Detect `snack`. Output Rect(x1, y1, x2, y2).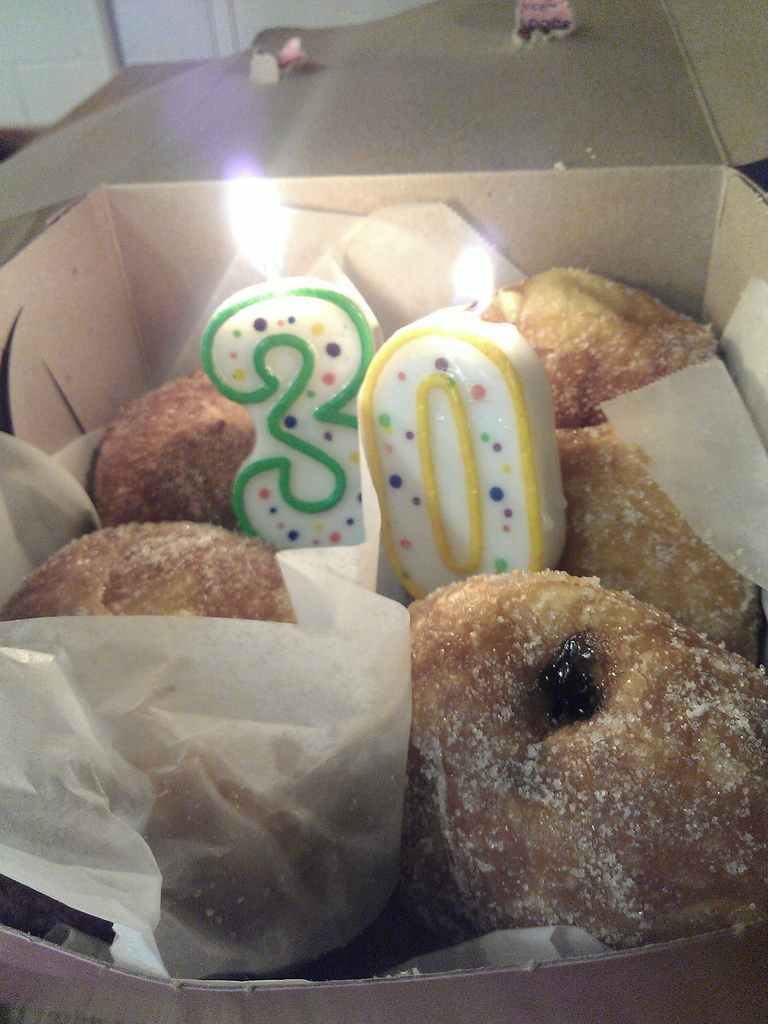
Rect(401, 573, 767, 948).
